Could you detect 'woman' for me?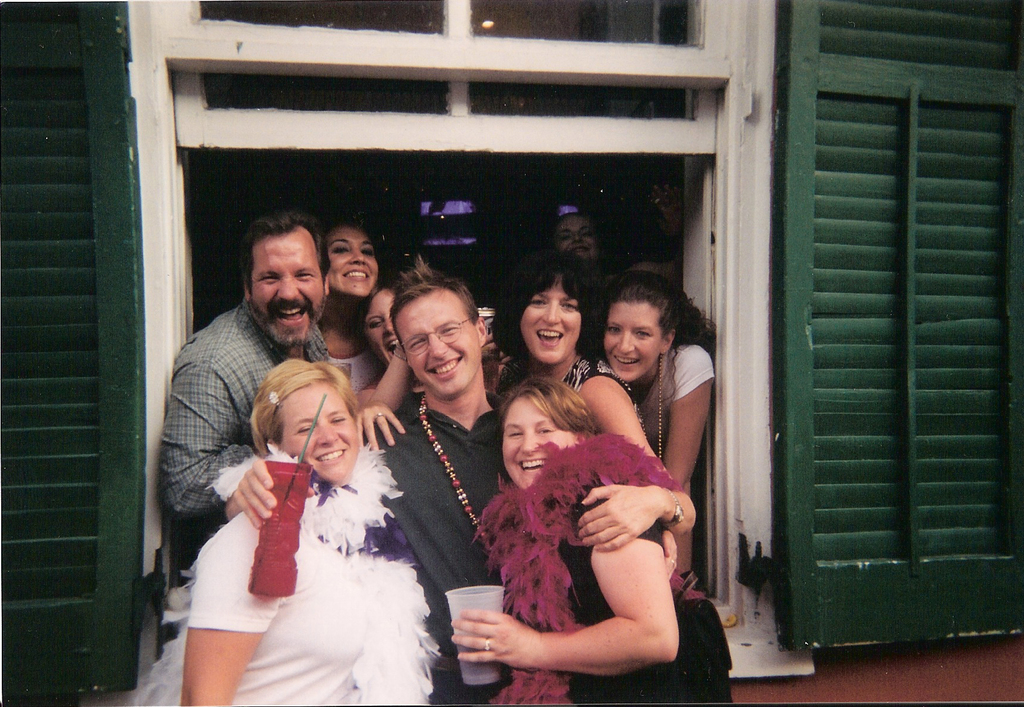
Detection result: 312,212,384,415.
